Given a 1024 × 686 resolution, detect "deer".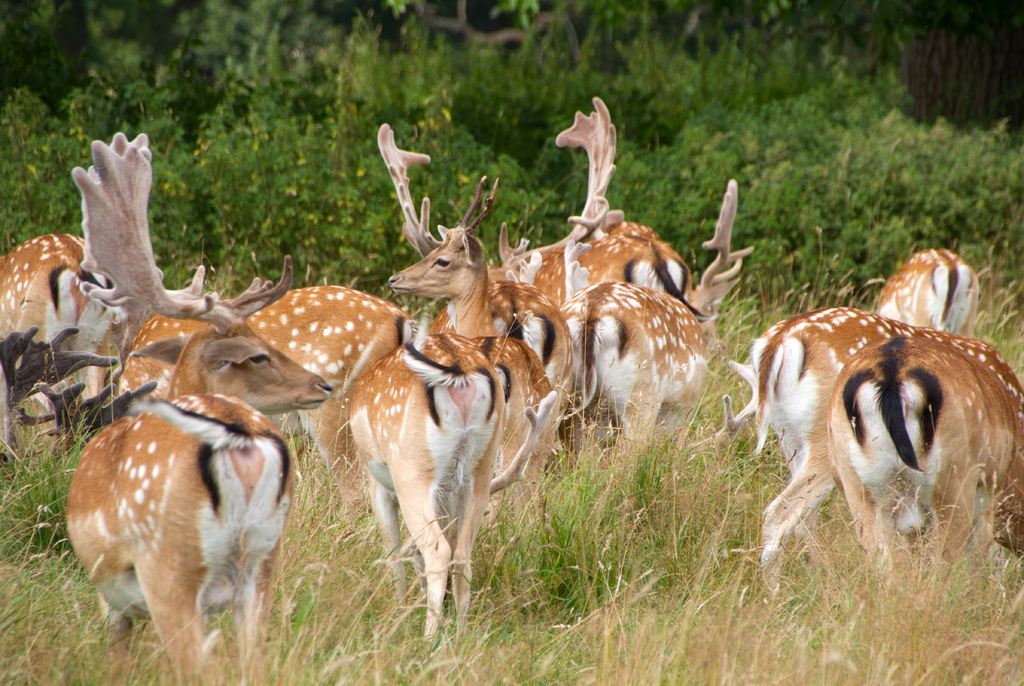
(825, 334, 1023, 575).
